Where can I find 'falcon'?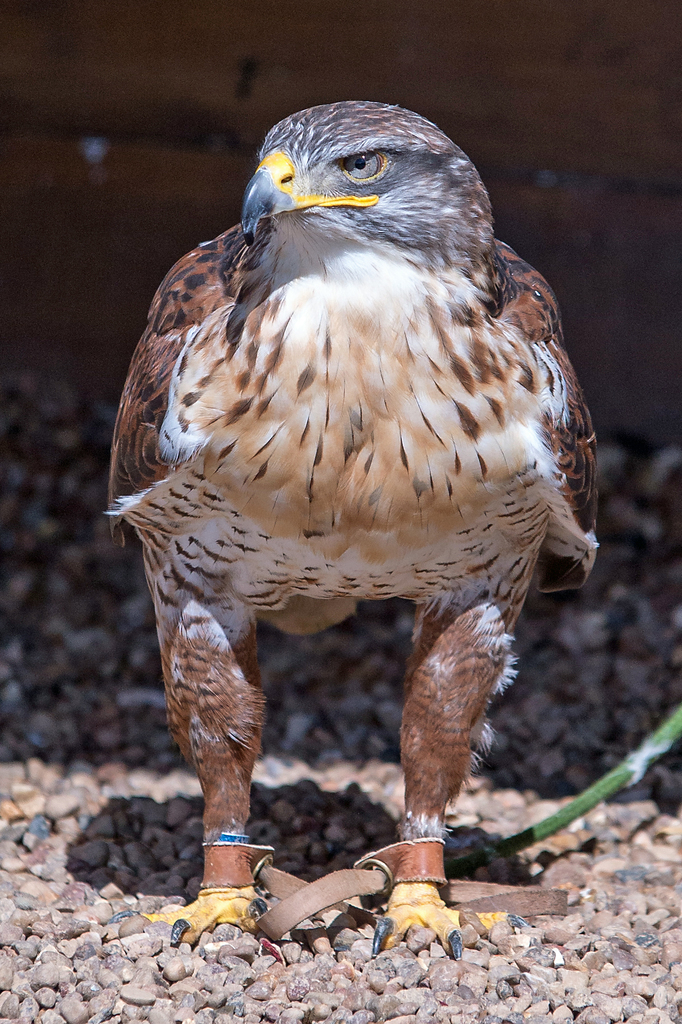
You can find it at <bbox>100, 100, 601, 972</bbox>.
